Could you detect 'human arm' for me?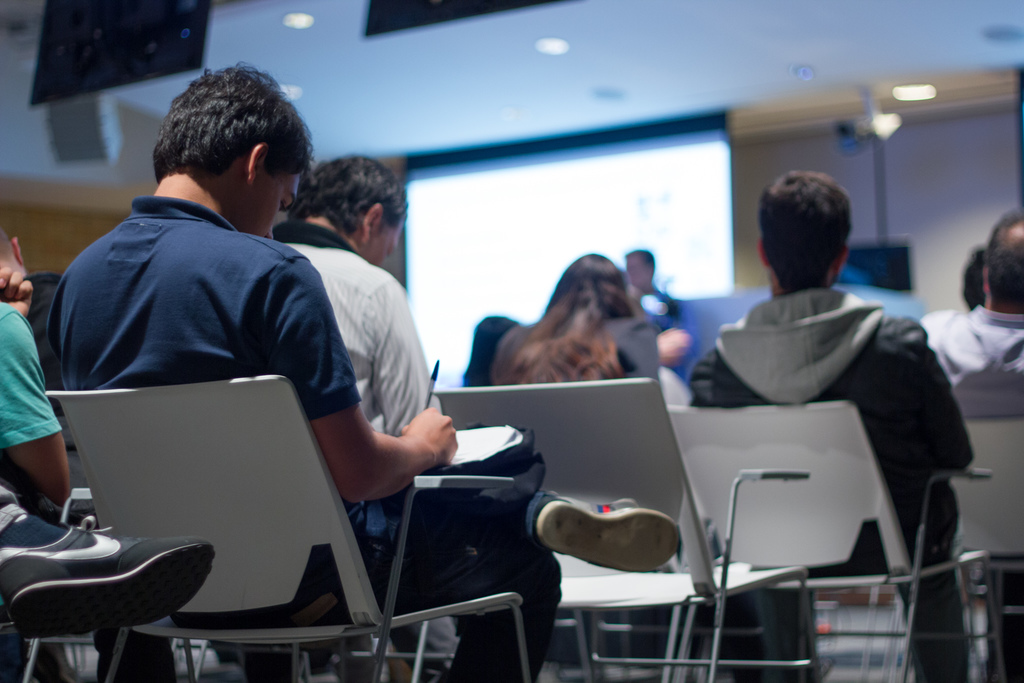
Detection result: <region>372, 287, 429, 436</region>.
